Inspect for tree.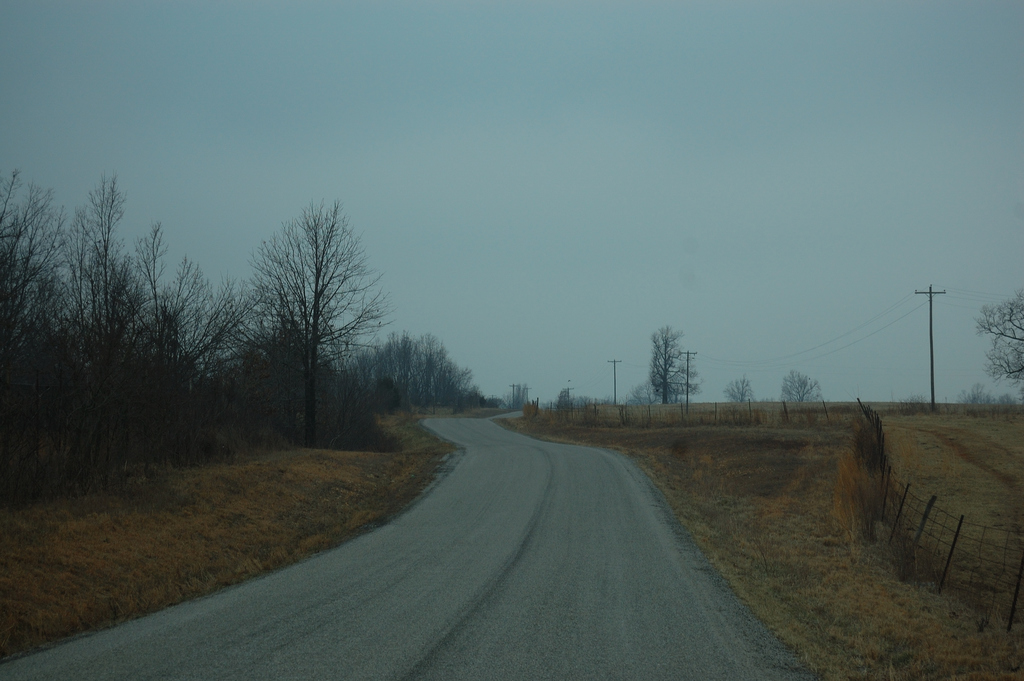
Inspection: 4 158 264 494.
